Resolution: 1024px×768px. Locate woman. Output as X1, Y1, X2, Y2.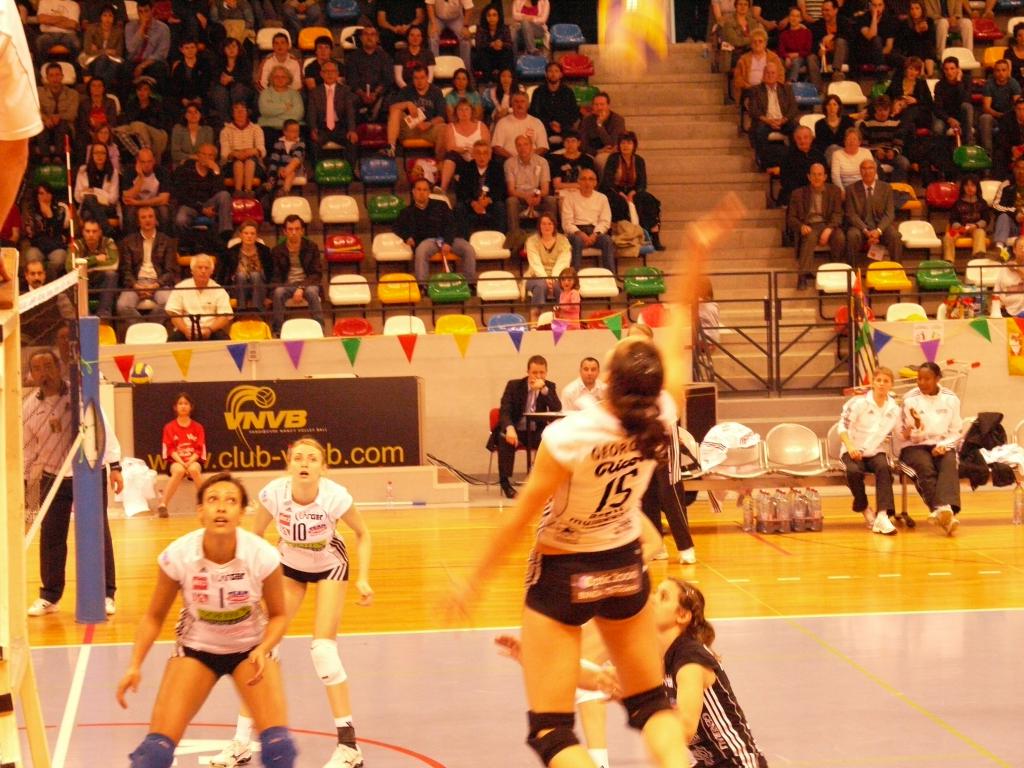
19, 180, 70, 276.
